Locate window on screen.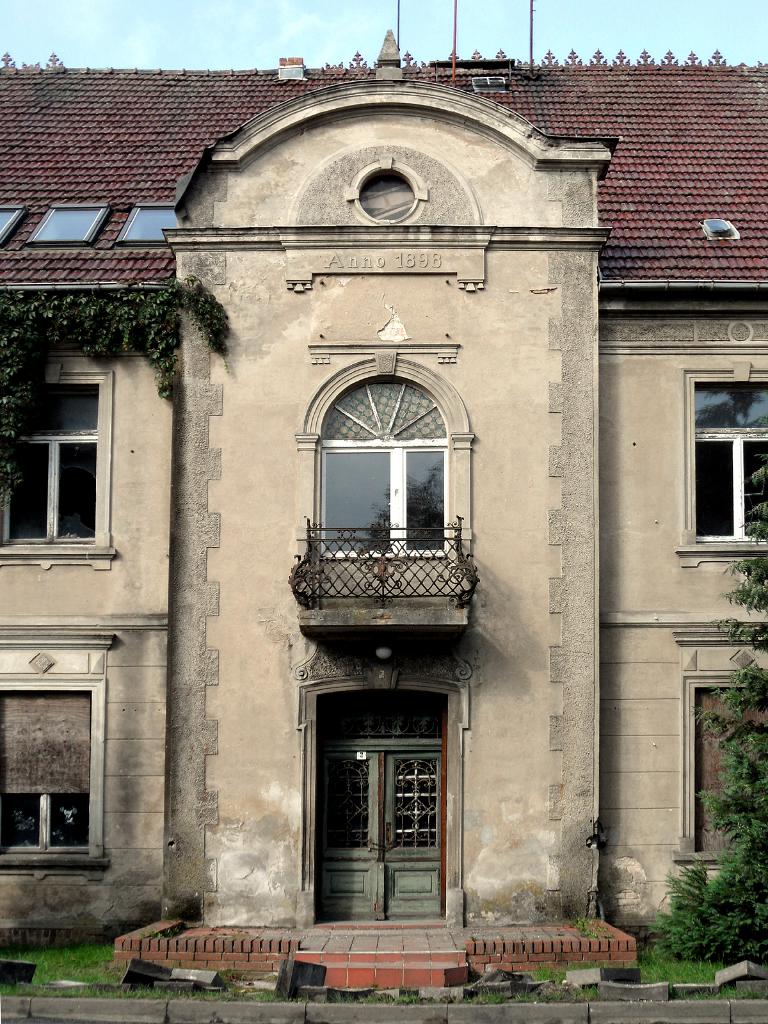
On screen at bbox(23, 200, 107, 239).
